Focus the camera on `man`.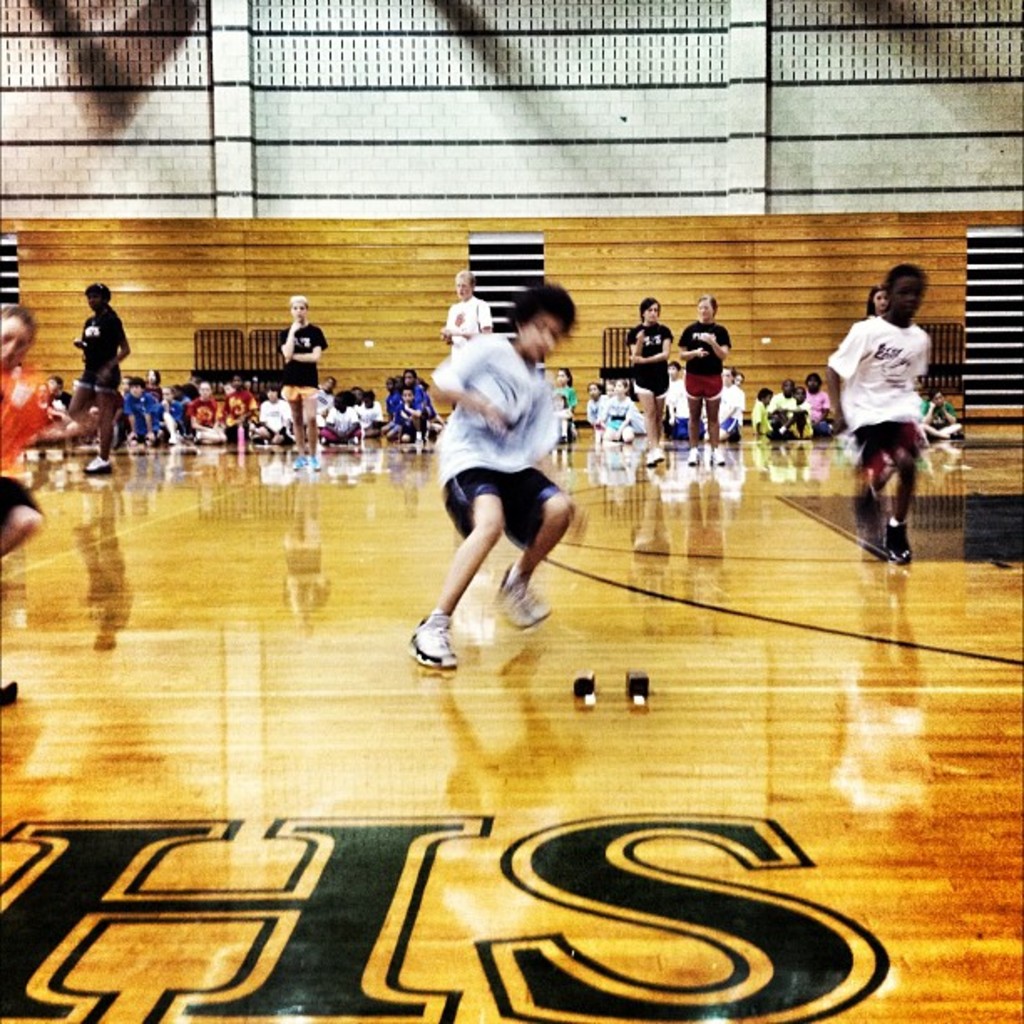
Focus region: <box>447,271,492,358</box>.
